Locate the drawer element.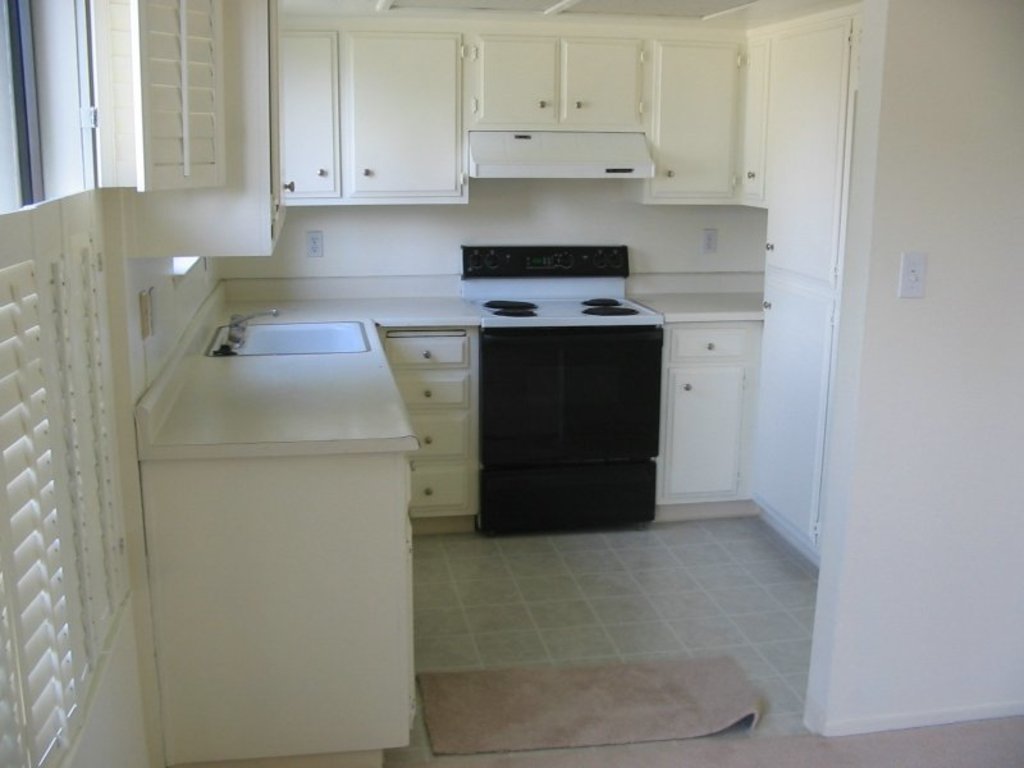
Element bbox: [left=394, top=374, right=468, bottom=406].
